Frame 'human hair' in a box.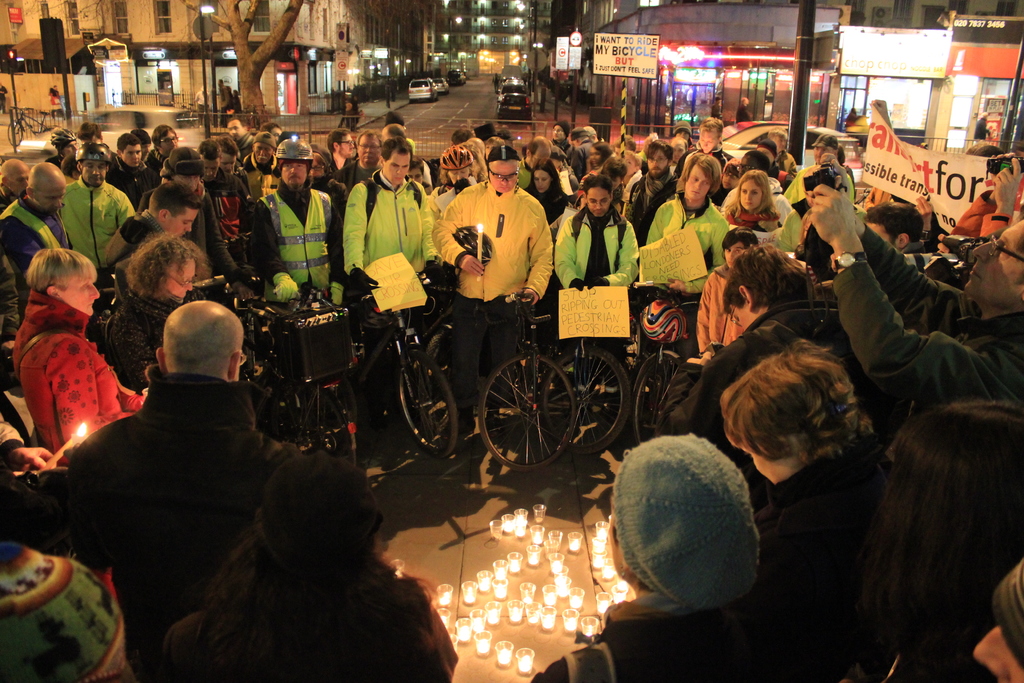
select_region(163, 309, 244, 382).
